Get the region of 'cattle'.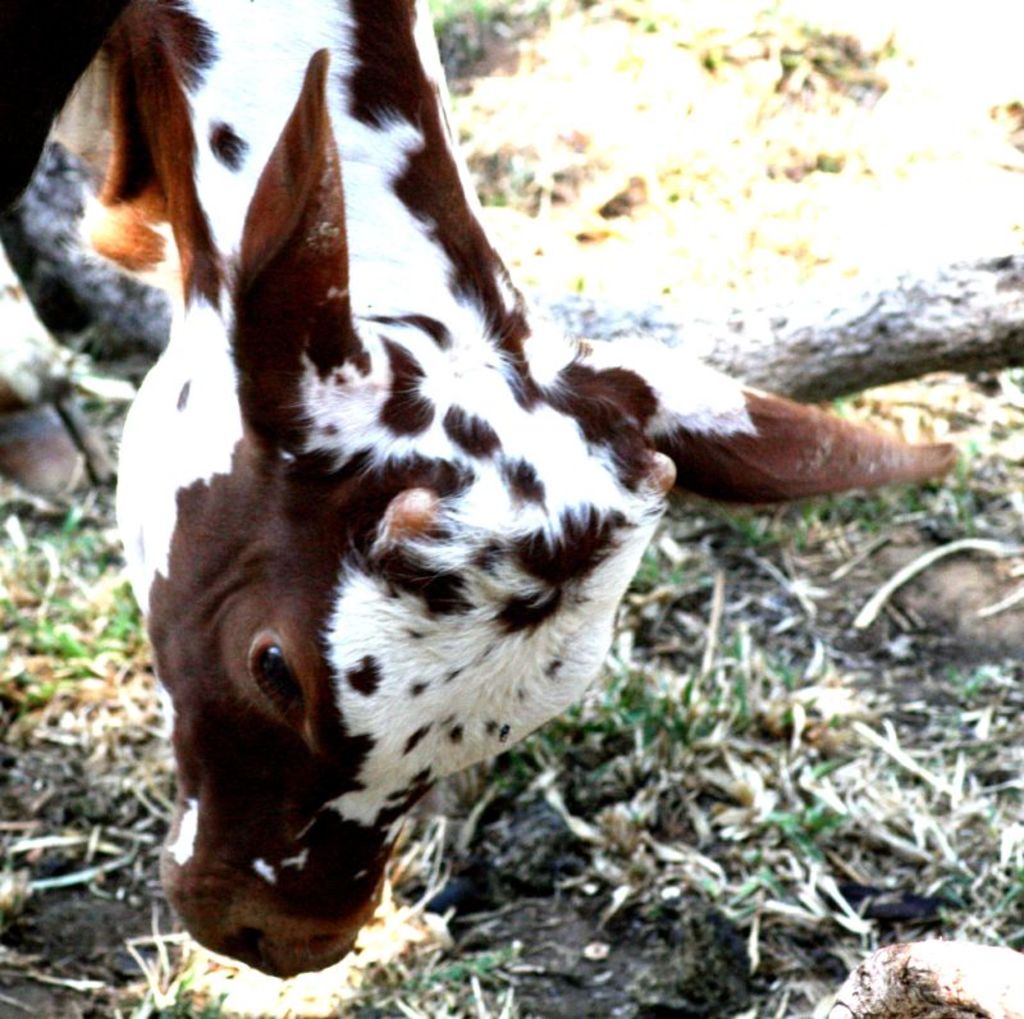
[left=0, top=0, right=972, bottom=1014].
